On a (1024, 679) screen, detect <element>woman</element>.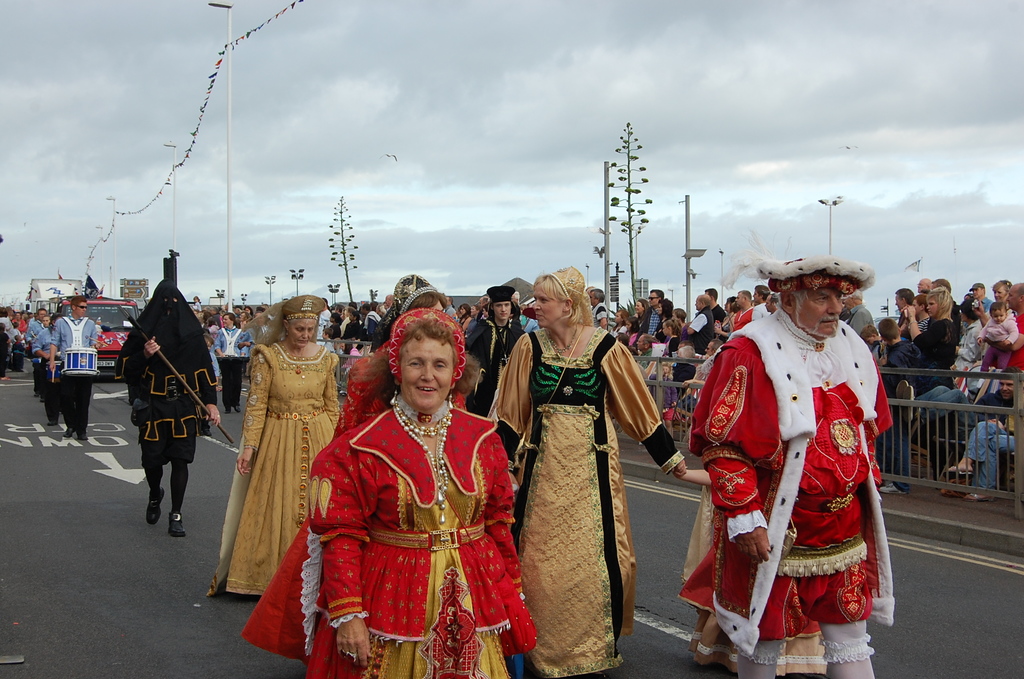
crop(657, 295, 676, 342).
